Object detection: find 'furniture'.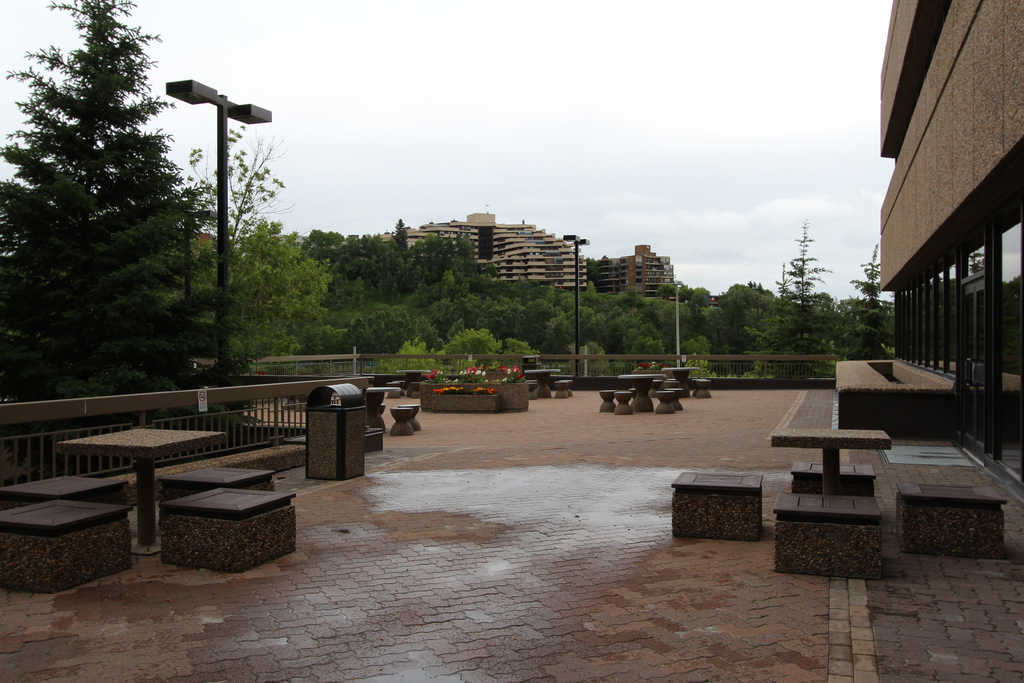
box(768, 425, 890, 496).
